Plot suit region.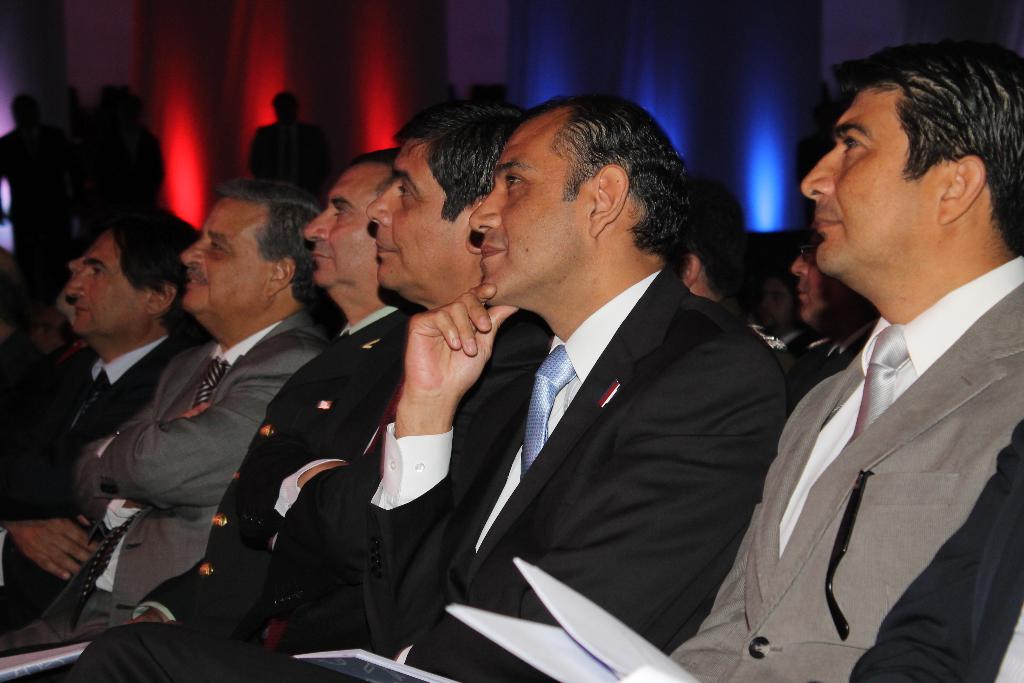
Plotted at [704,177,1023,679].
